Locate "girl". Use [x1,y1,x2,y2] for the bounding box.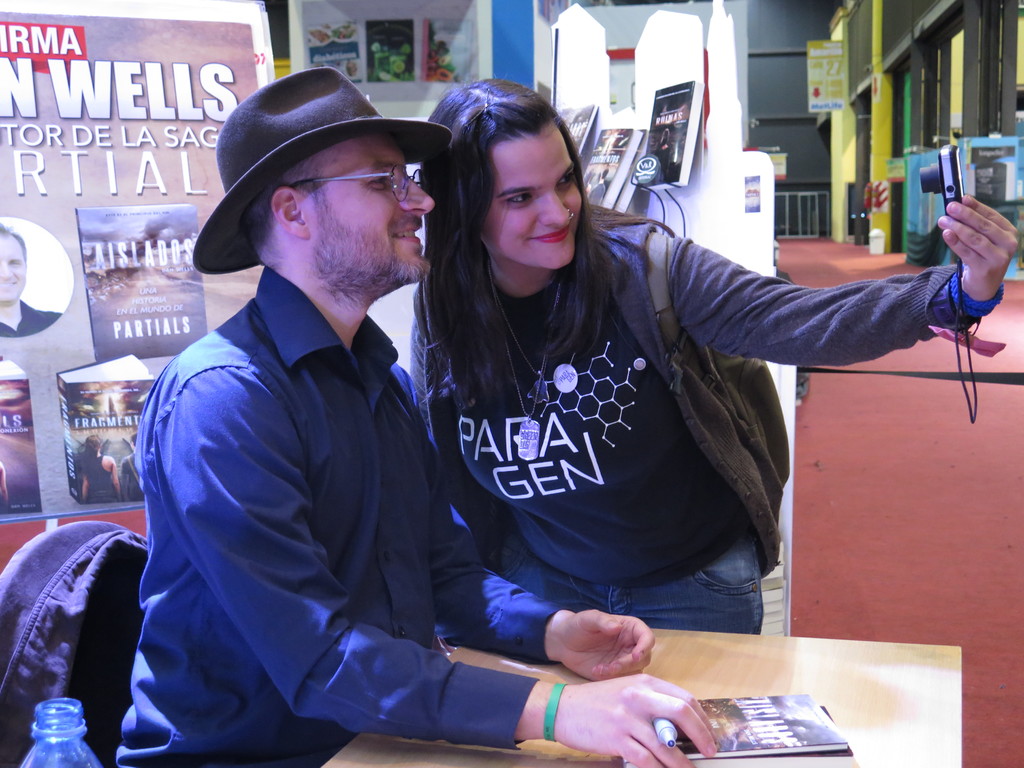
[407,80,1023,633].
